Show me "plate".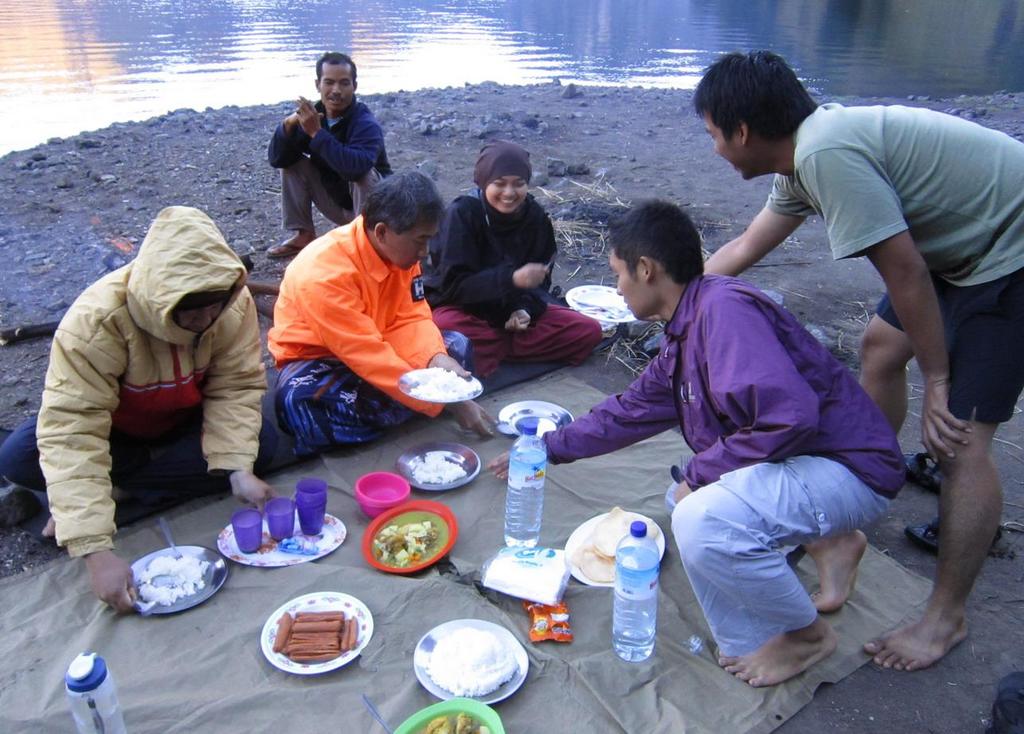
"plate" is here: locate(384, 702, 508, 733).
